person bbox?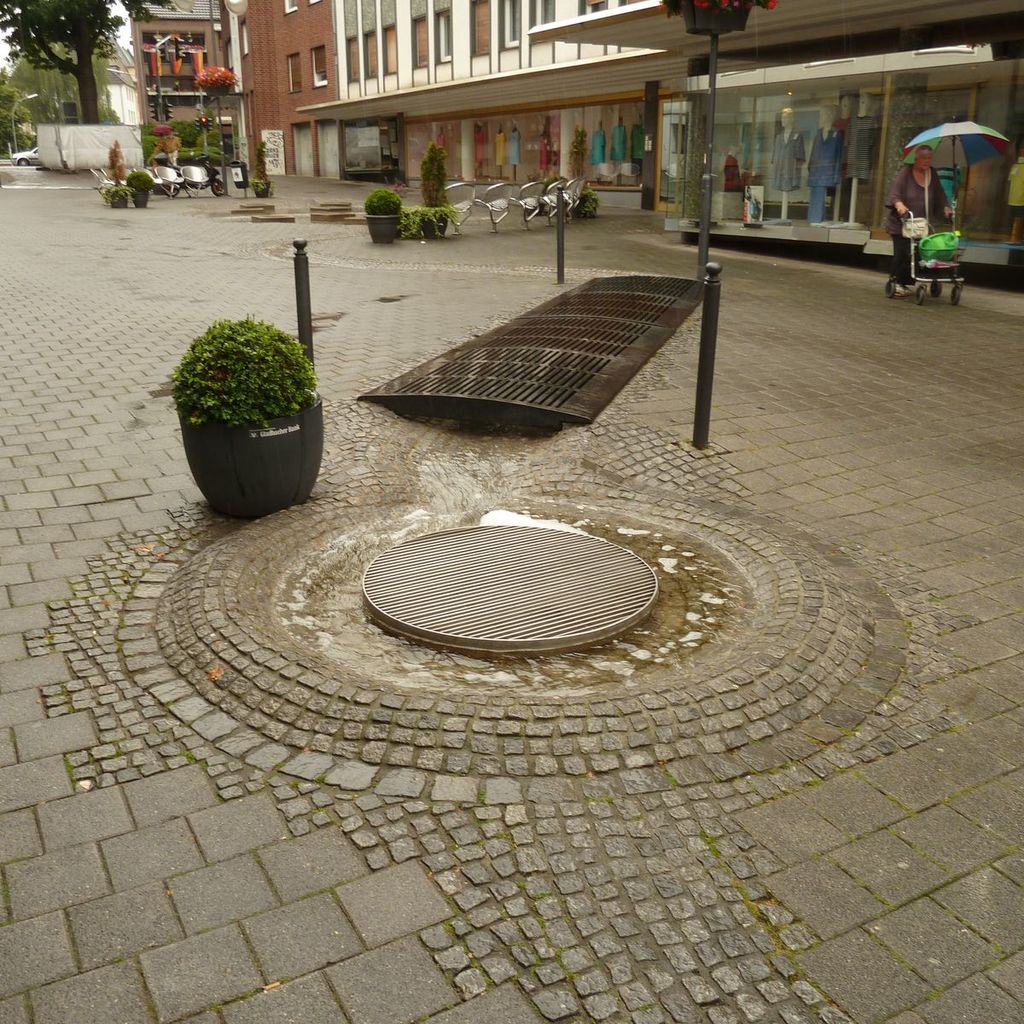
885, 143, 959, 295
